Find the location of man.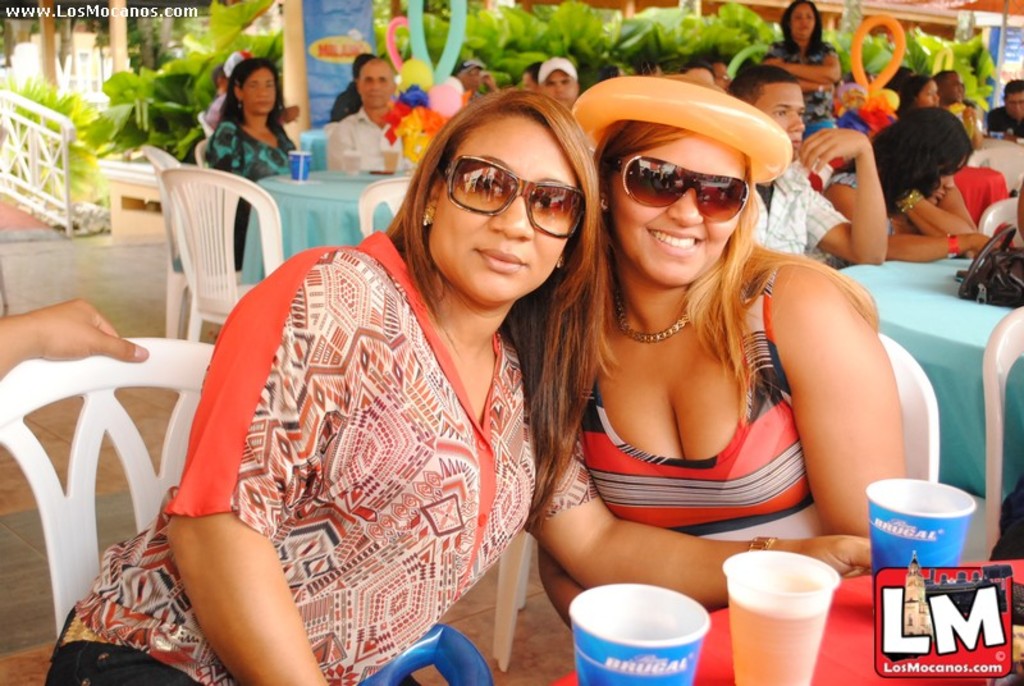
Location: region(928, 68, 979, 137).
